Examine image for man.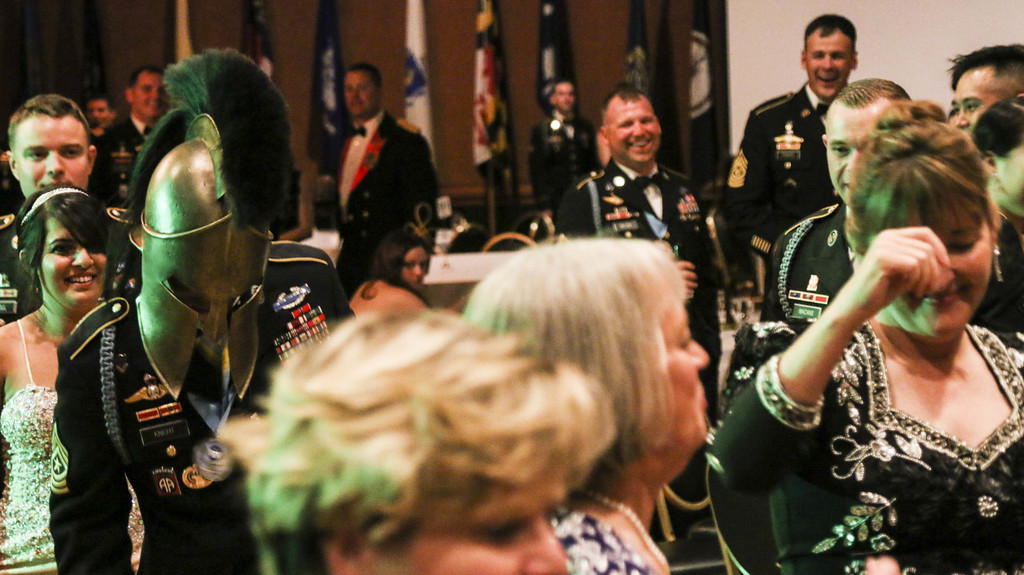
Examination result: <box>92,68,176,218</box>.
